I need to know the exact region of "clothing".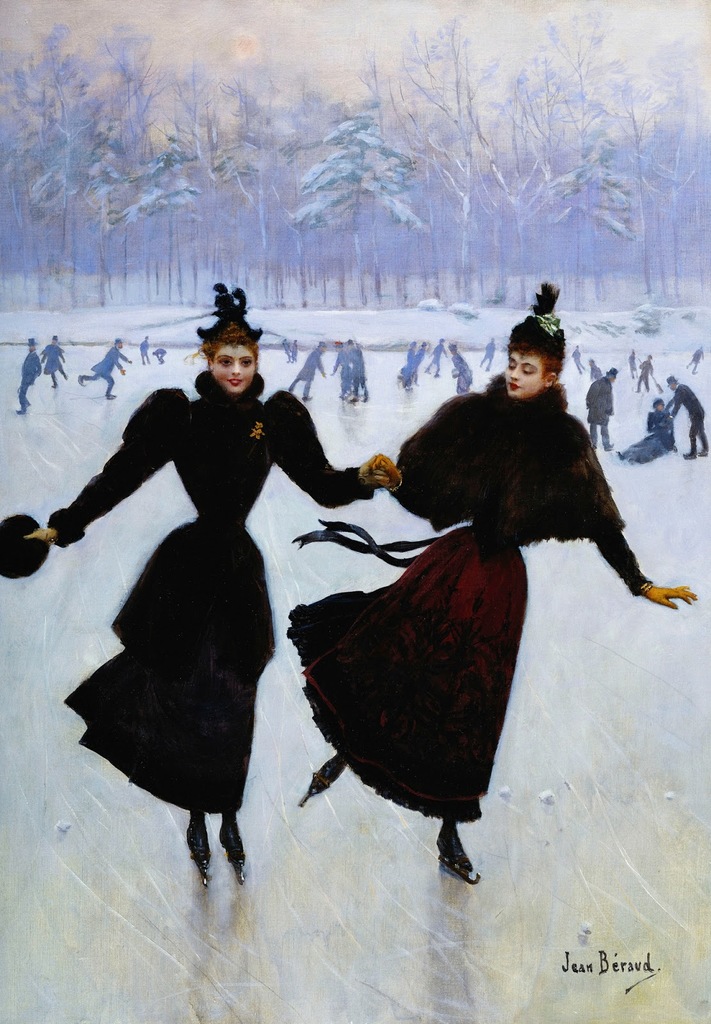
Region: bbox=(584, 374, 616, 449).
